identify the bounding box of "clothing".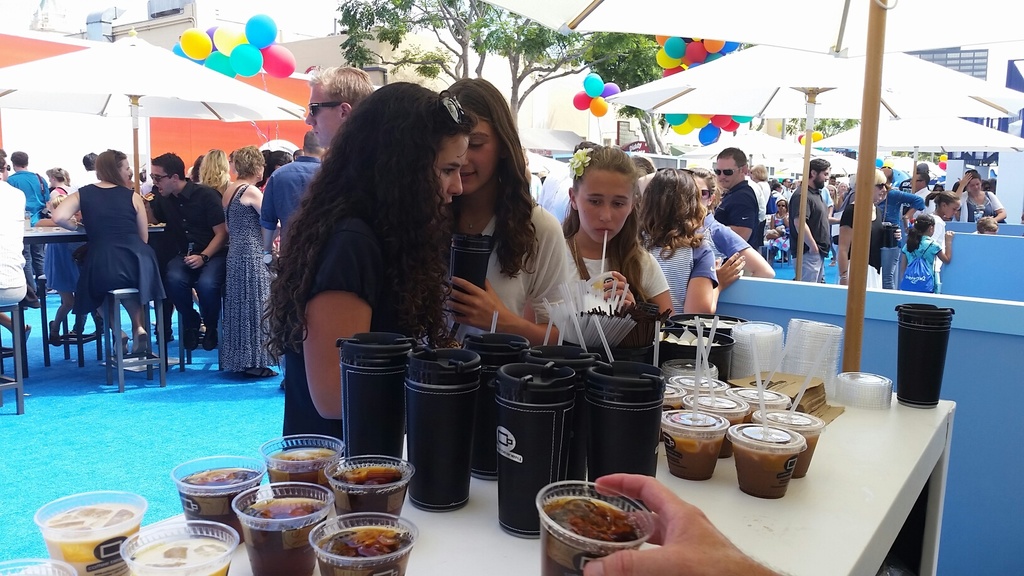
x1=697 y1=218 x2=755 y2=266.
